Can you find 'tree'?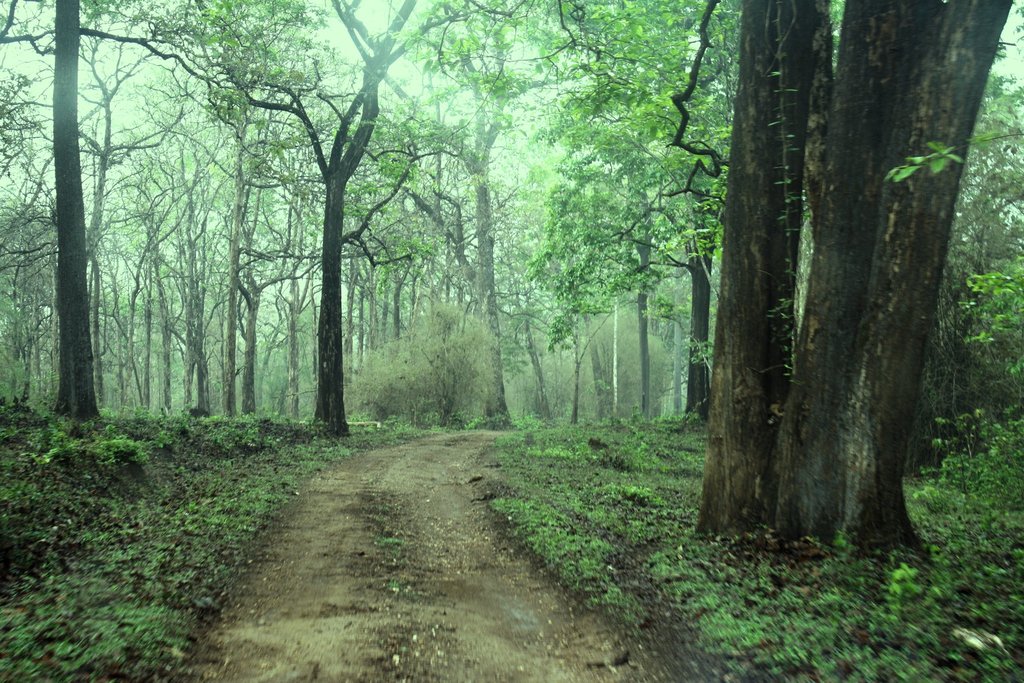
Yes, bounding box: locate(675, 39, 995, 554).
